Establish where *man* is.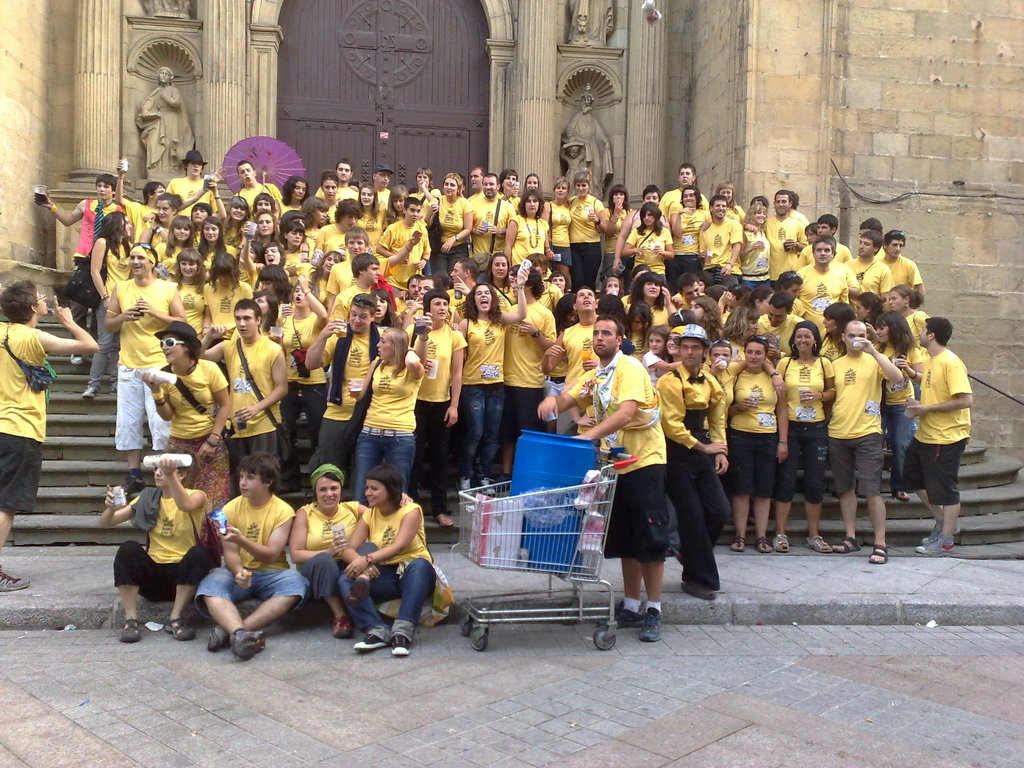
Established at BBox(760, 189, 812, 280).
